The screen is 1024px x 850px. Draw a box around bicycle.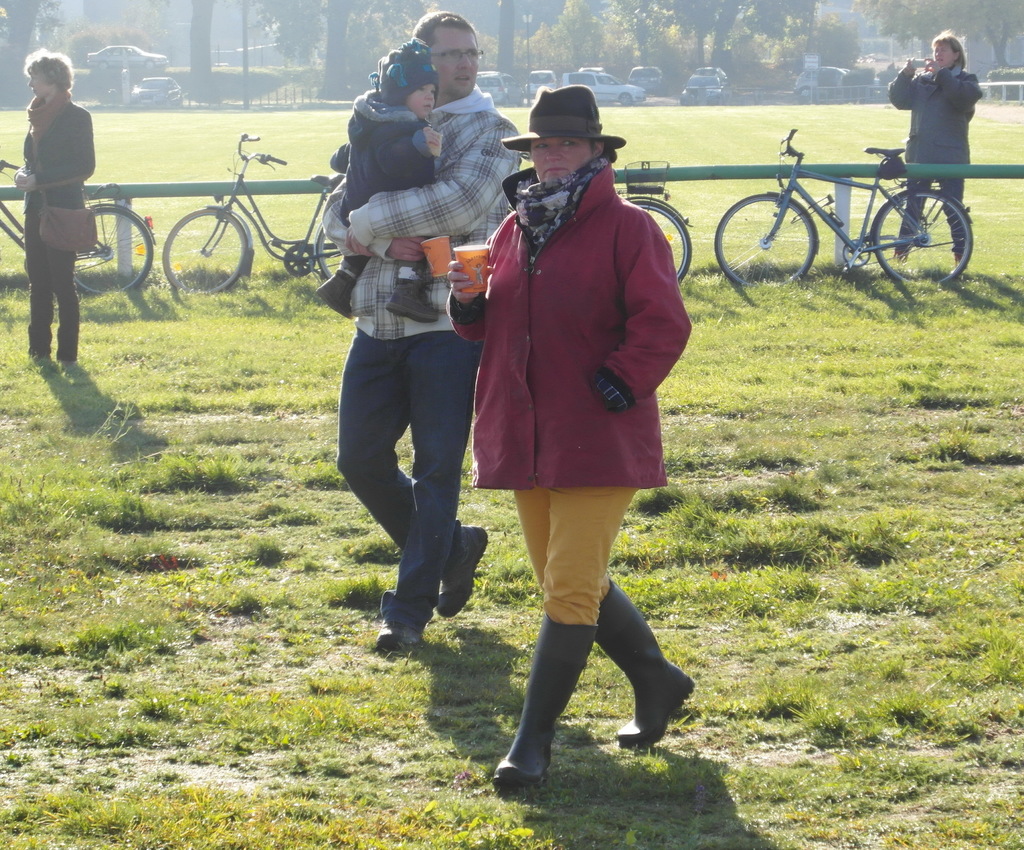
<box>0,149,165,300</box>.
